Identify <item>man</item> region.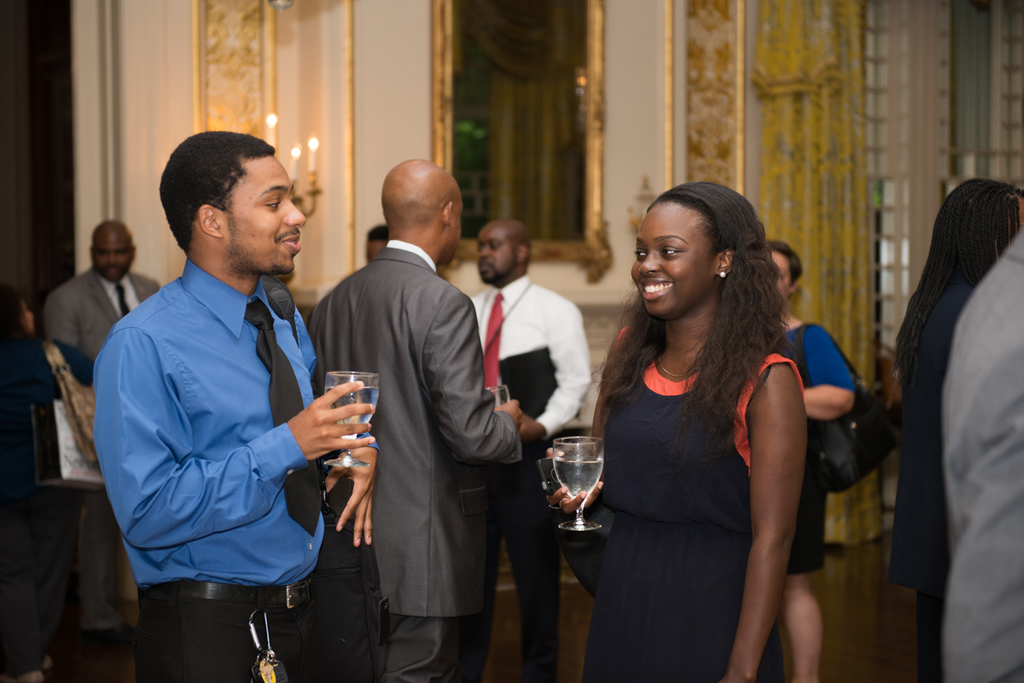
Region: Rect(38, 214, 163, 369).
